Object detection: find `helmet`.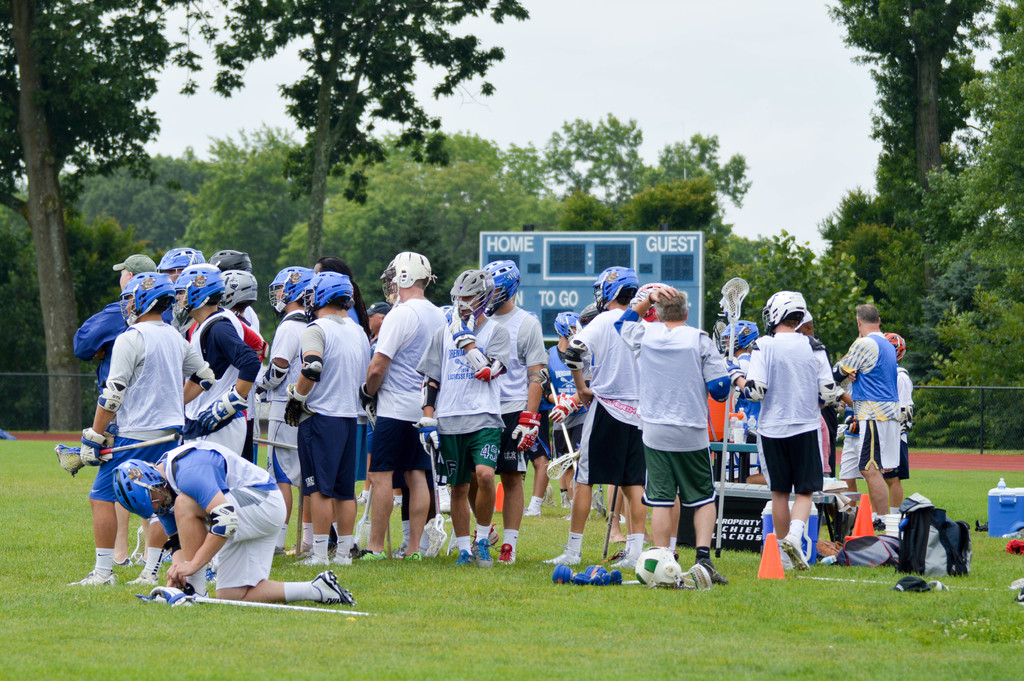
select_region(762, 291, 810, 332).
